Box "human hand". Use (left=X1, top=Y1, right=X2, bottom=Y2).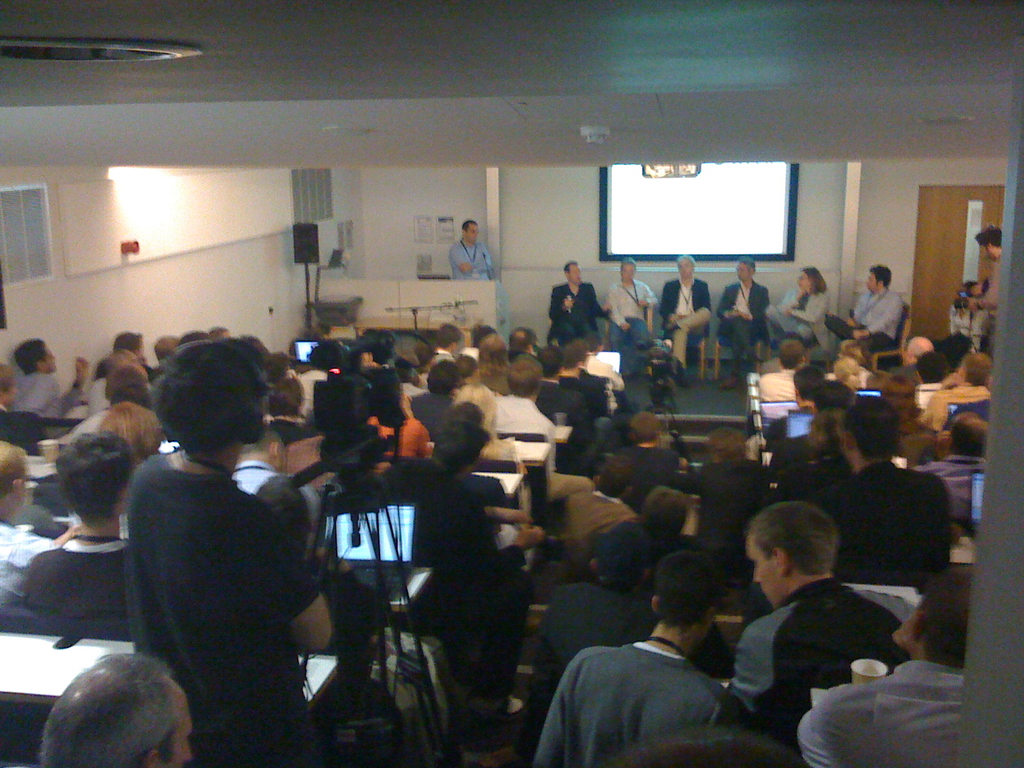
(left=517, top=526, right=544, bottom=550).
